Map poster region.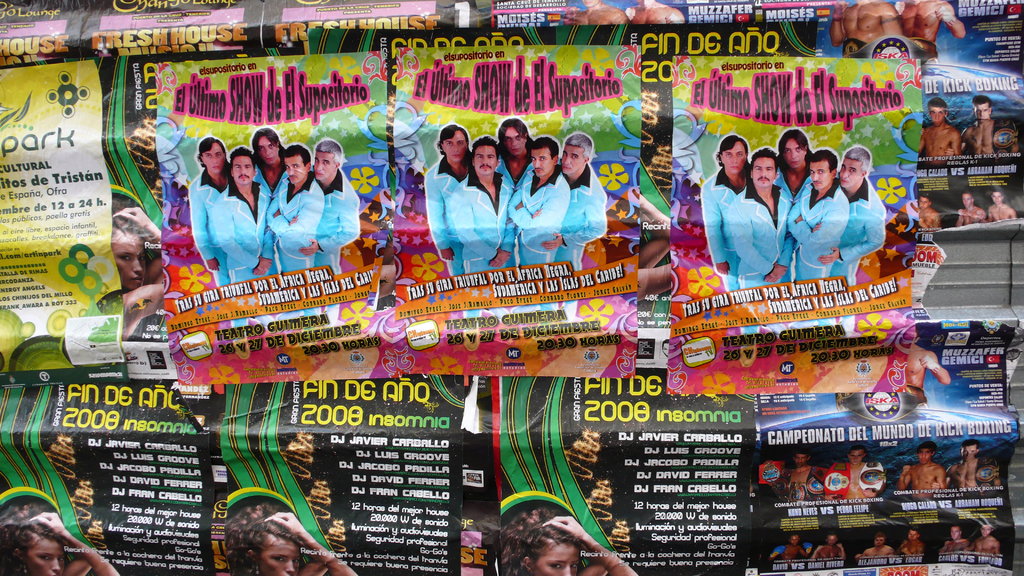
Mapped to BBox(460, 369, 758, 575).
